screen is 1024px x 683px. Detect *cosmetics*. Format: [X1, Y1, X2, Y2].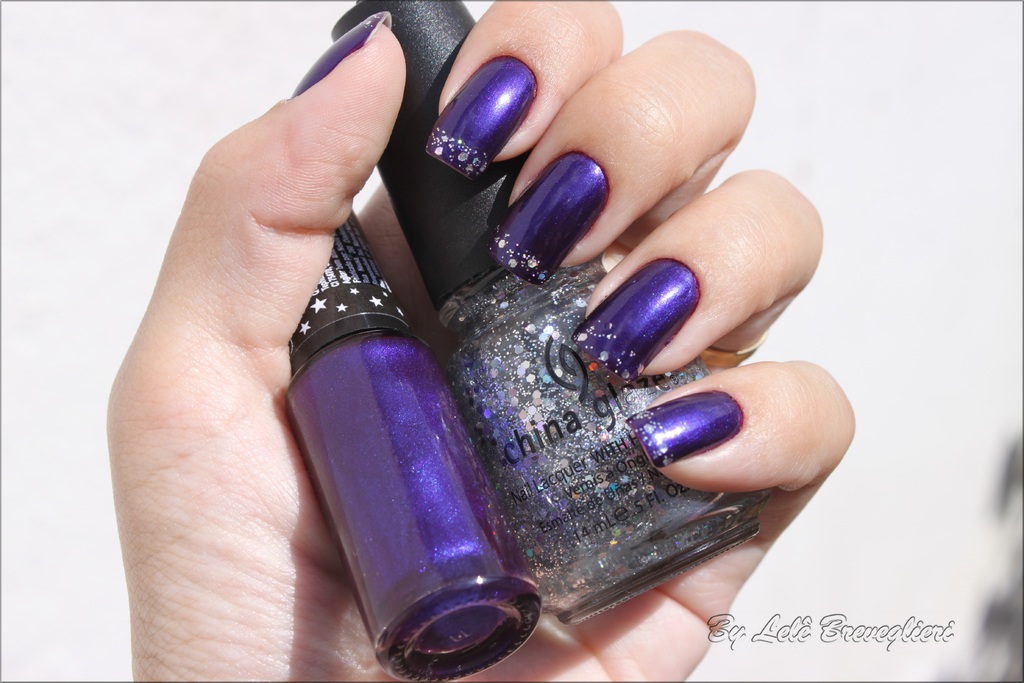
[255, 212, 536, 673].
